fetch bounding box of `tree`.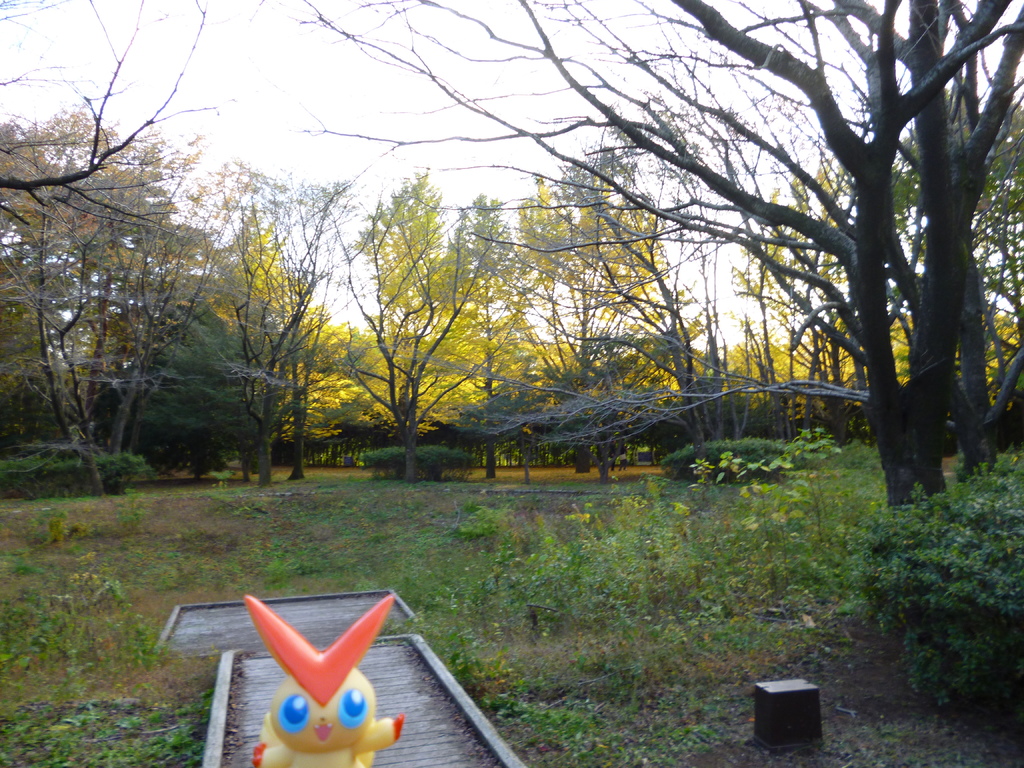
Bbox: l=351, t=303, r=468, b=461.
